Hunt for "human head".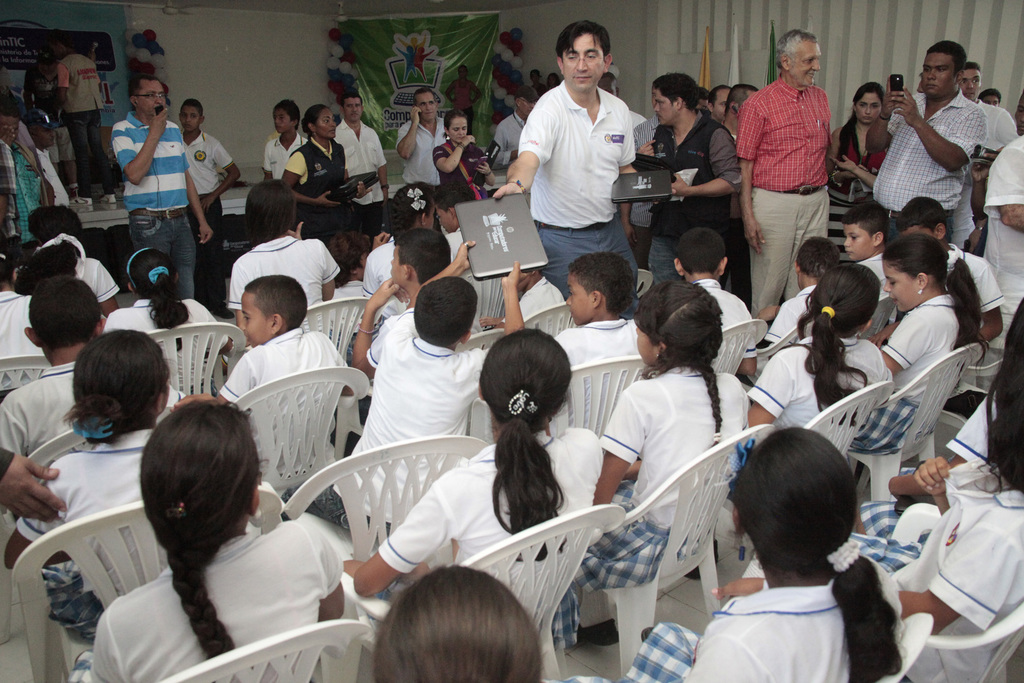
Hunted down at 852, 80, 884, 122.
